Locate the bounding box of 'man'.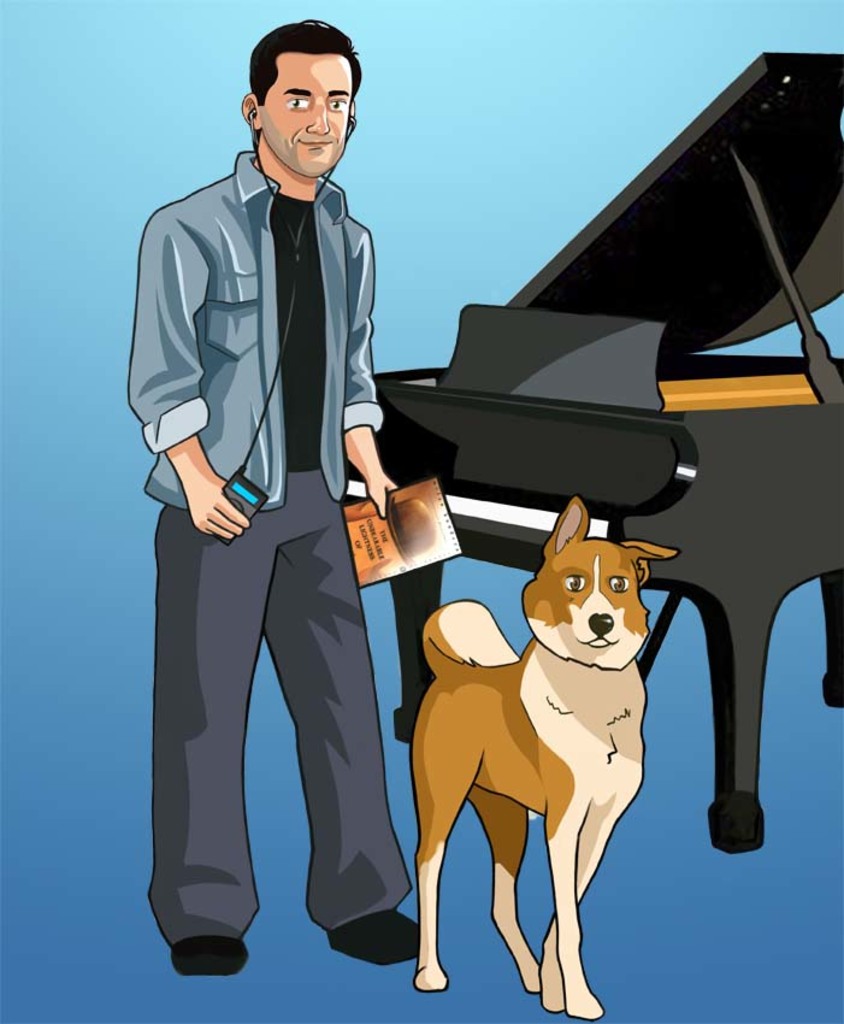
Bounding box: 136, 16, 436, 975.
